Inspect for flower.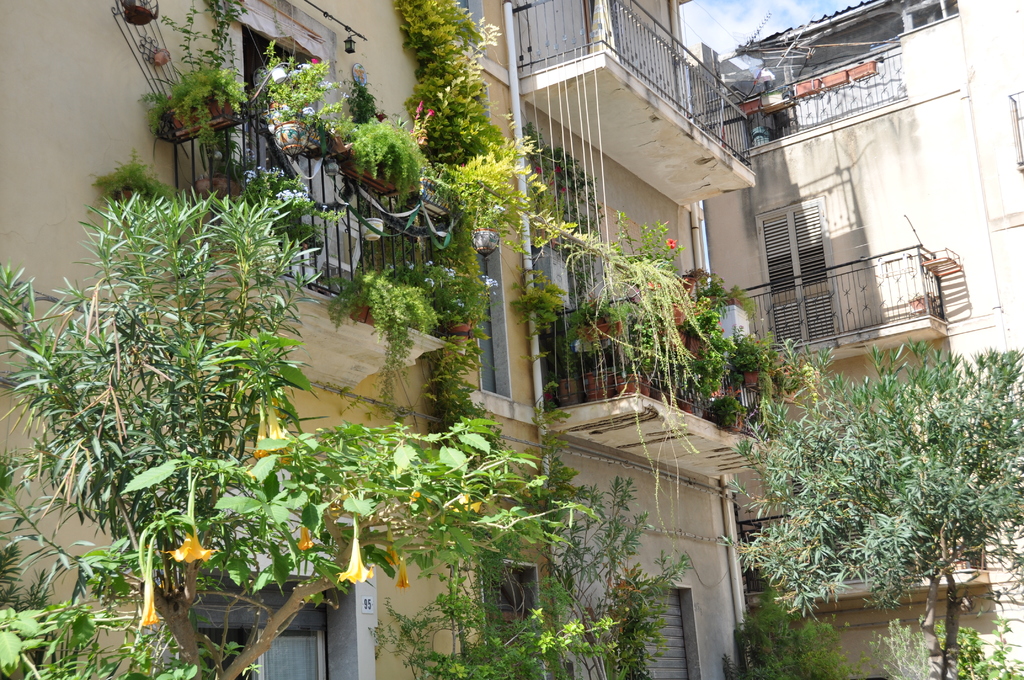
Inspection: 426, 106, 433, 115.
